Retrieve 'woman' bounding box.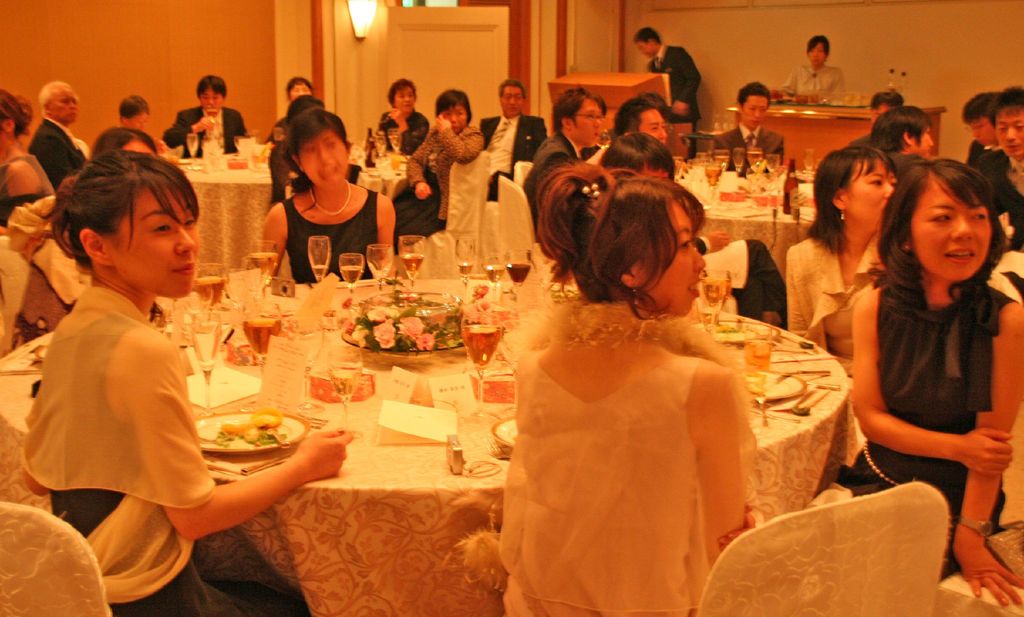
Bounding box: bbox=[372, 74, 433, 164].
